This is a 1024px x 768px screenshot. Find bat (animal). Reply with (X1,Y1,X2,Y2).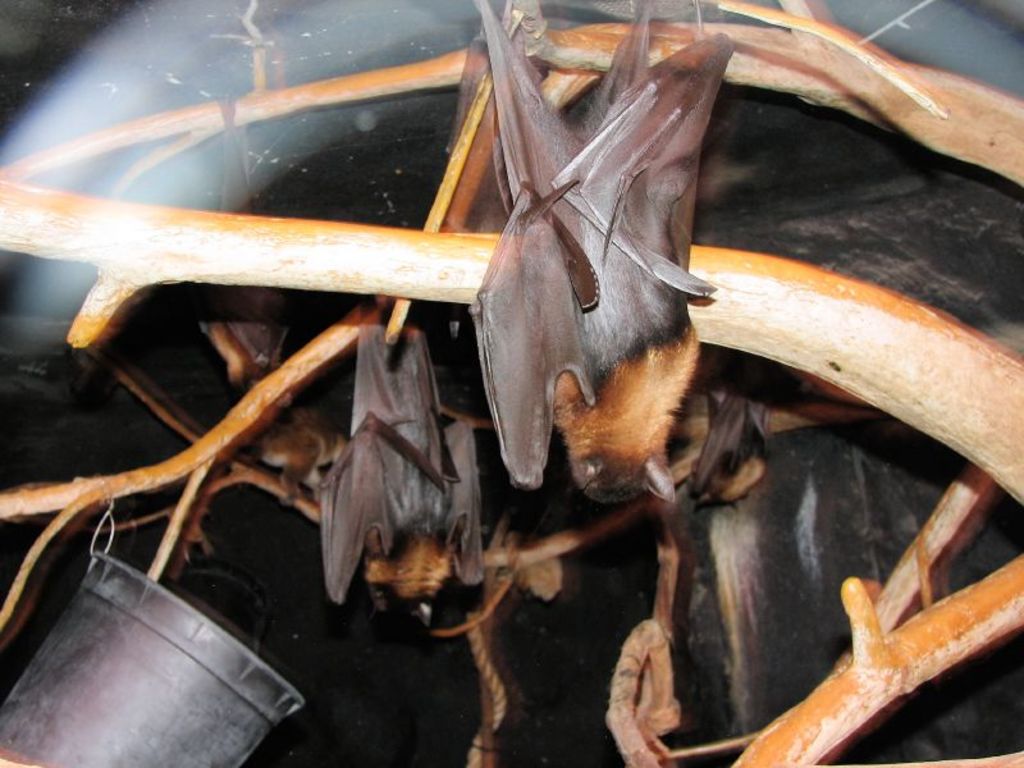
(475,0,740,520).
